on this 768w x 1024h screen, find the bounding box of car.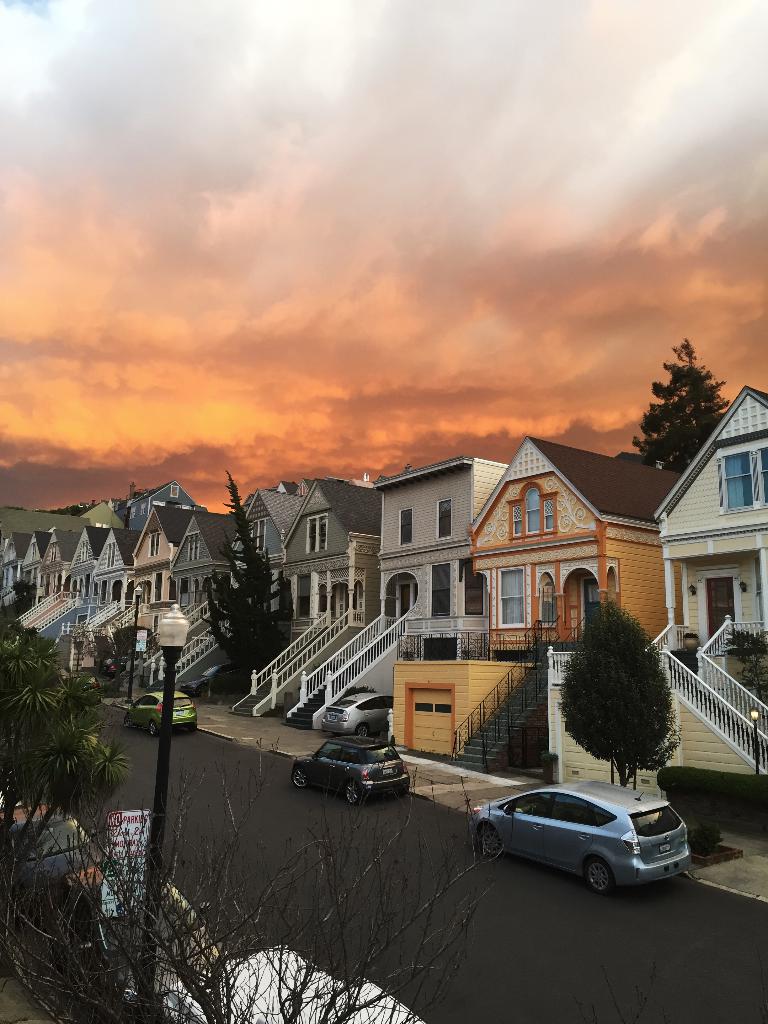
Bounding box: x1=10 y1=865 x2=219 y2=1019.
